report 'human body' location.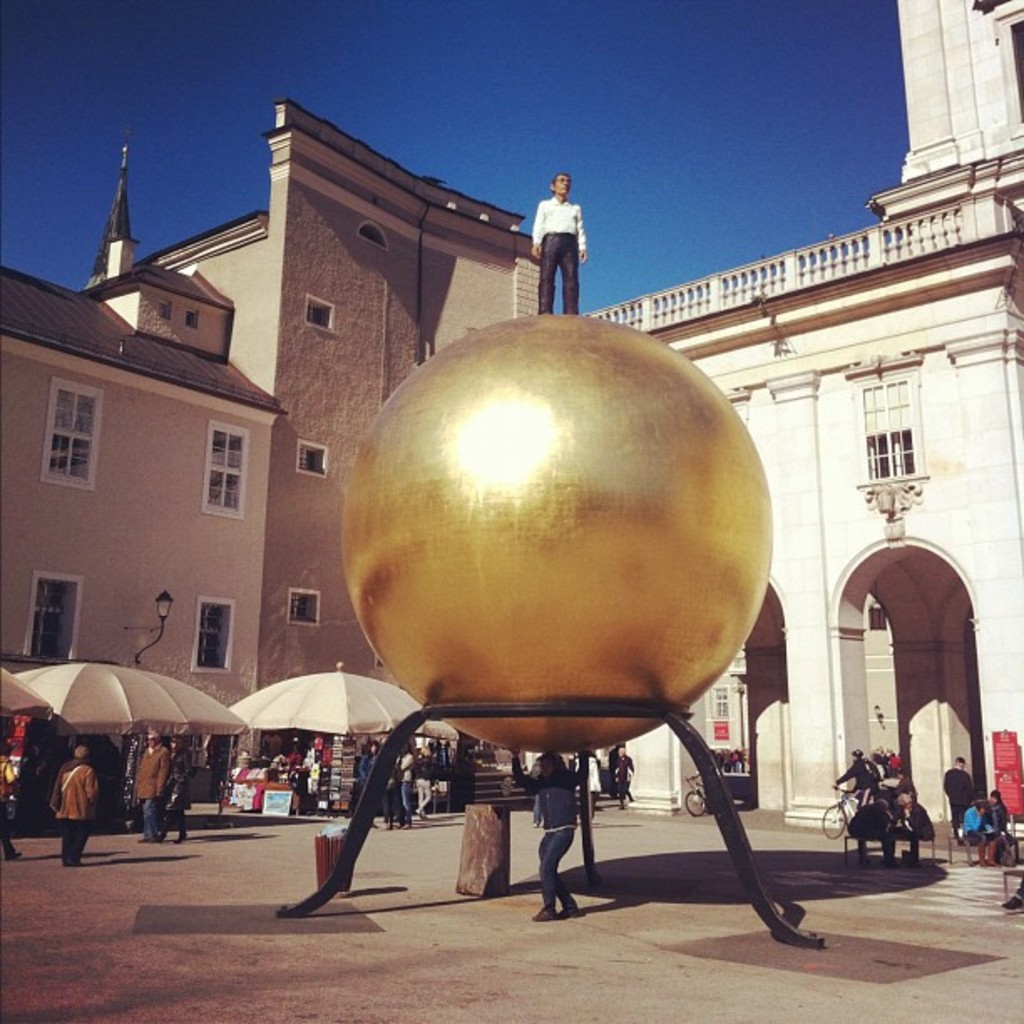
Report: 614:760:632:805.
